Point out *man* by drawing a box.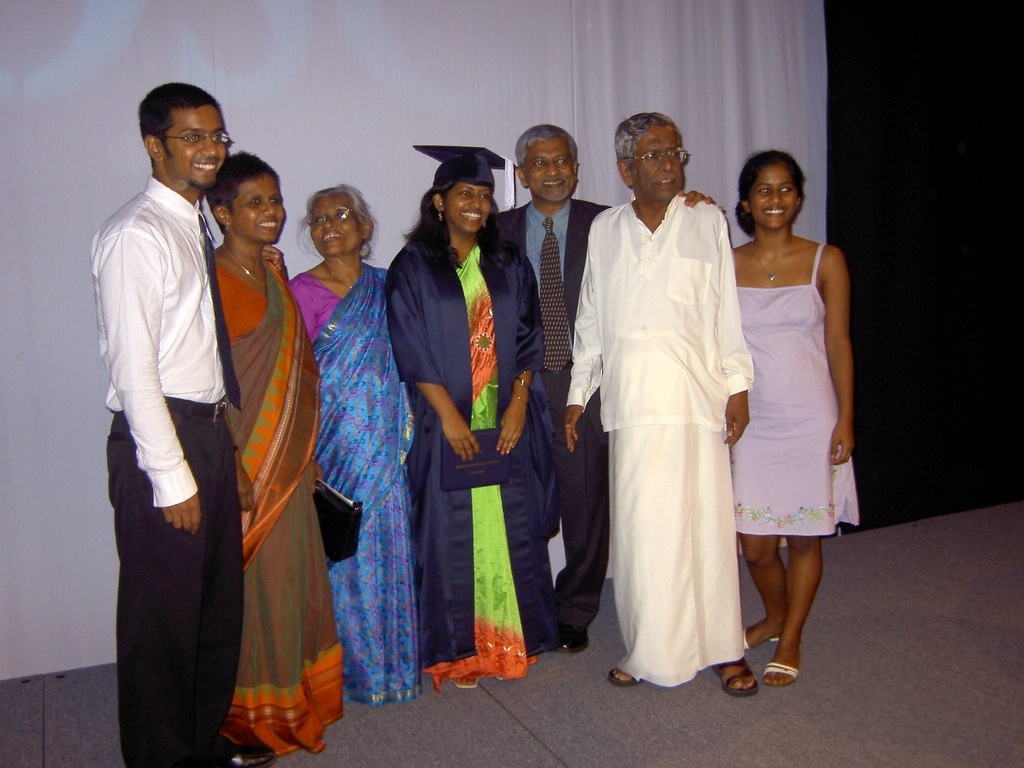
[486, 124, 720, 653].
